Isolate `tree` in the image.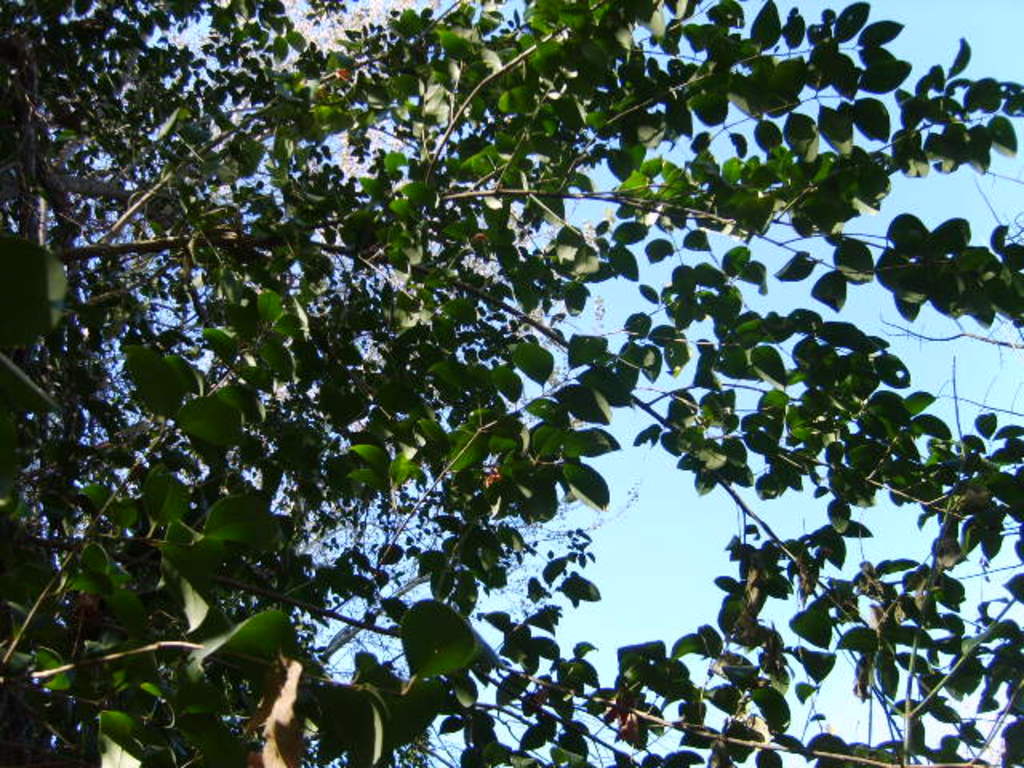
Isolated region: BBox(0, 0, 1021, 766).
